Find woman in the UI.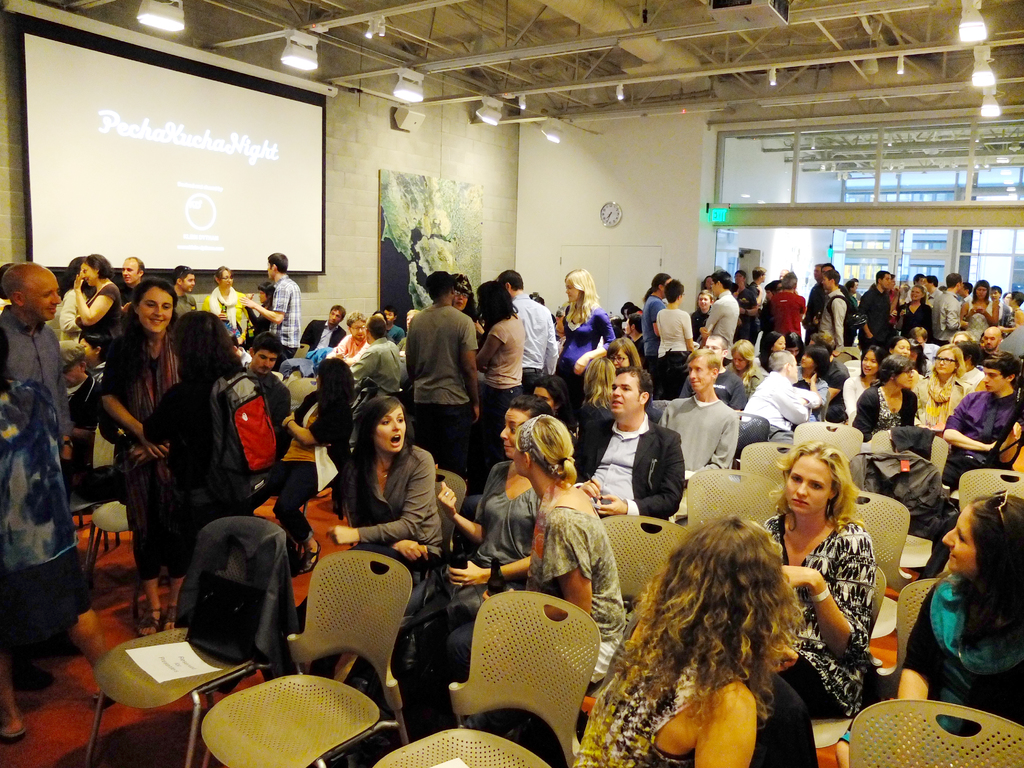
UI element at bbox=[556, 271, 616, 413].
